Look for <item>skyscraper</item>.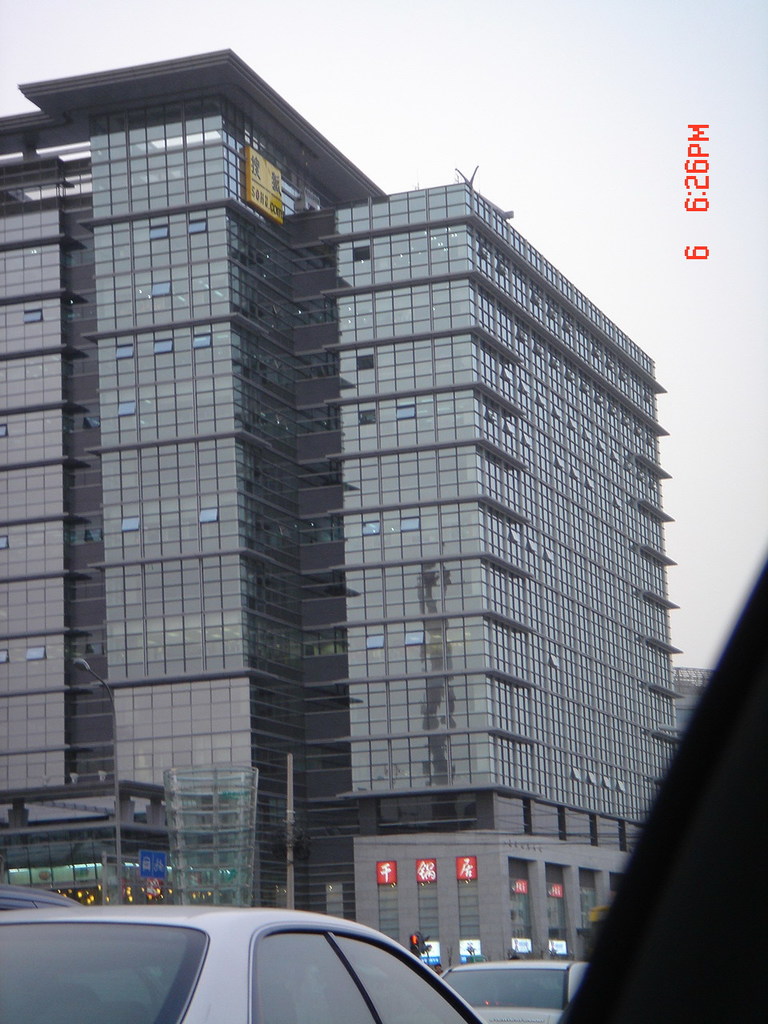
Found: {"x1": 0, "y1": 46, "x2": 667, "y2": 964}.
